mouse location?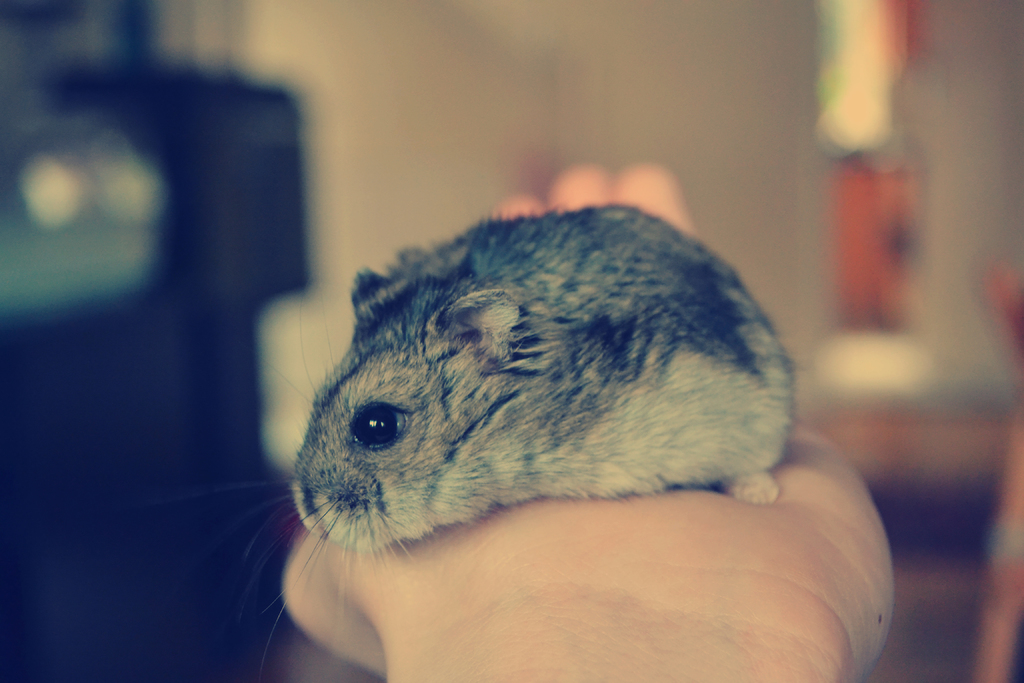
crop(164, 202, 797, 679)
